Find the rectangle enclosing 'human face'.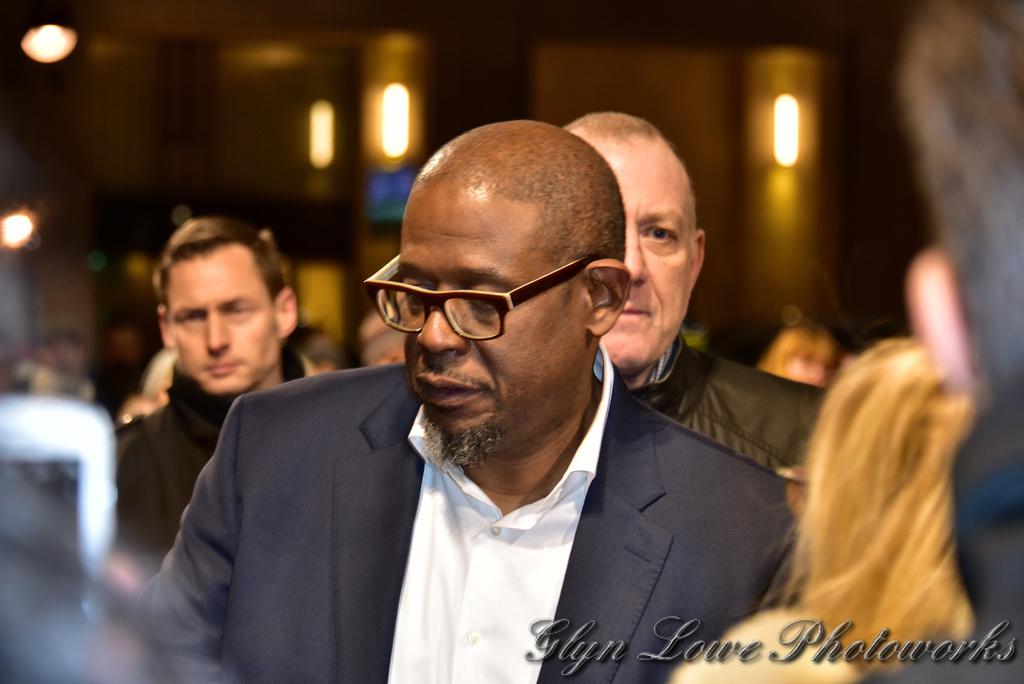
pyautogui.locateOnScreen(397, 185, 568, 468).
